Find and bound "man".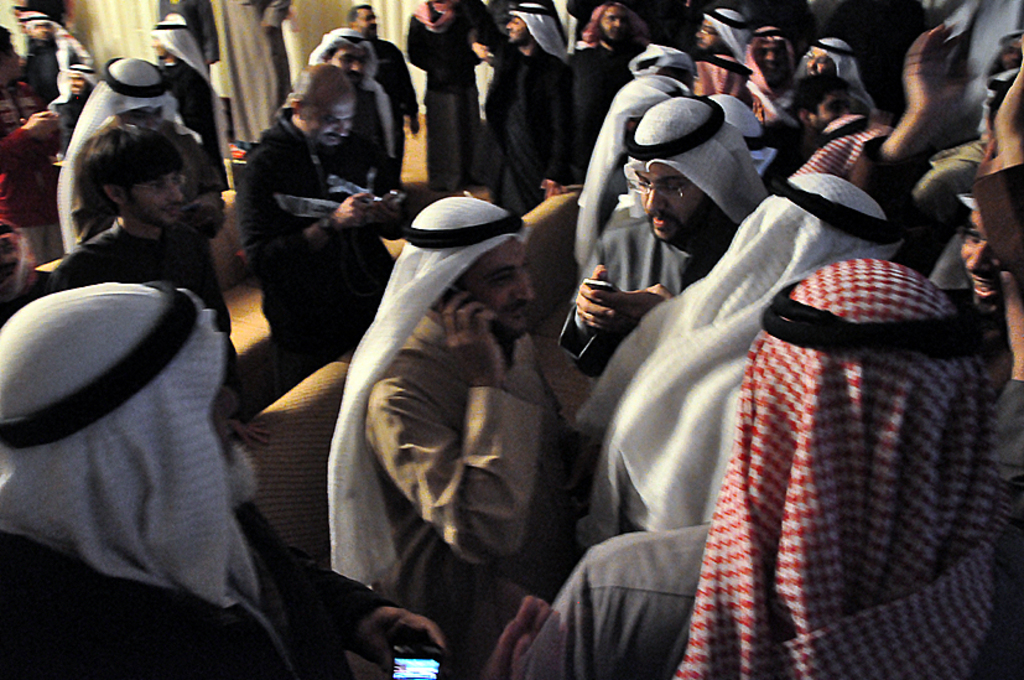
Bound: [x1=407, y1=0, x2=490, y2=203].
